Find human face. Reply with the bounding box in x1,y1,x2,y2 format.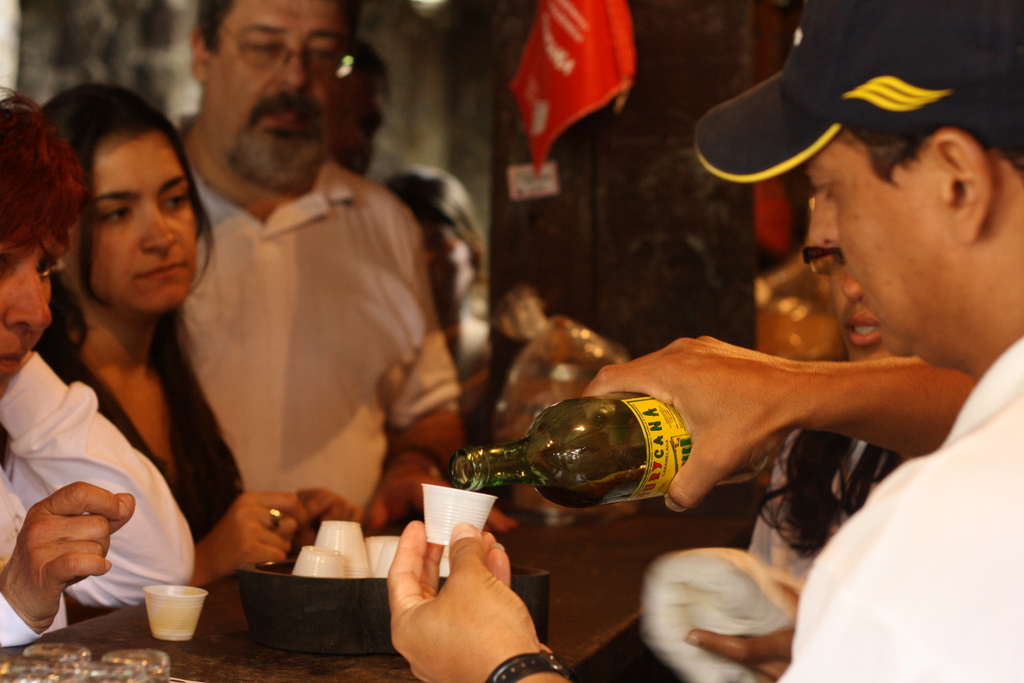
339,73,384,178.
